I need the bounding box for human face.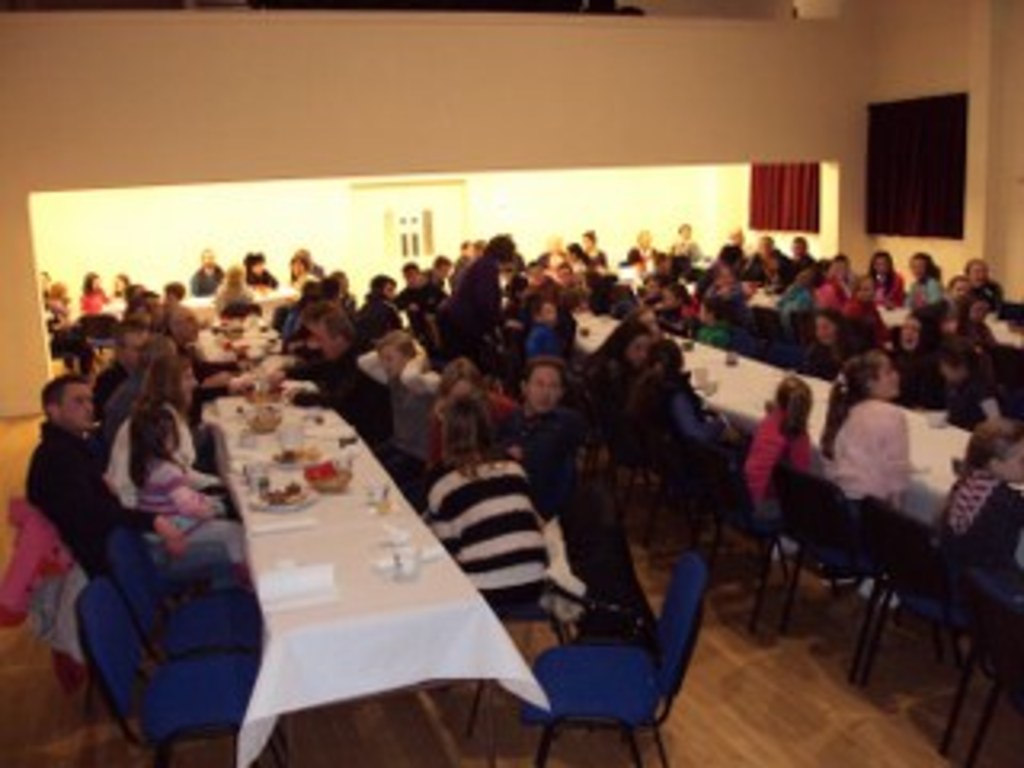
Here it is: bbox=[381, 275, 400, 301].
